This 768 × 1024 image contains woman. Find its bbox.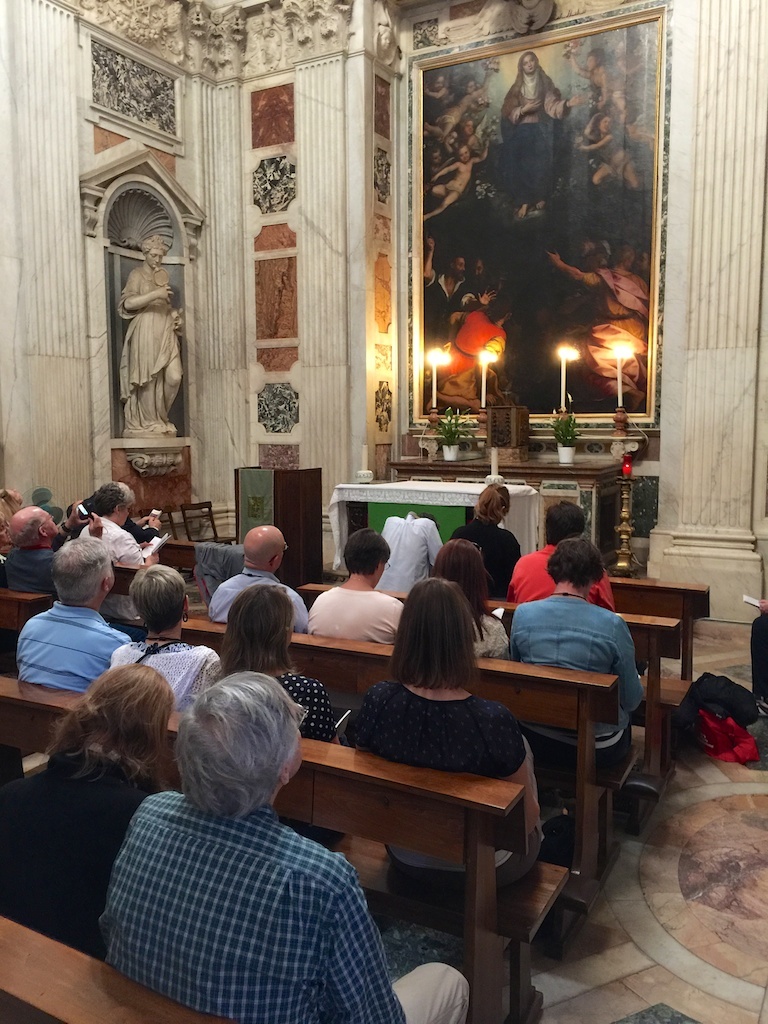
select_region(212, 577, 336, 743).
